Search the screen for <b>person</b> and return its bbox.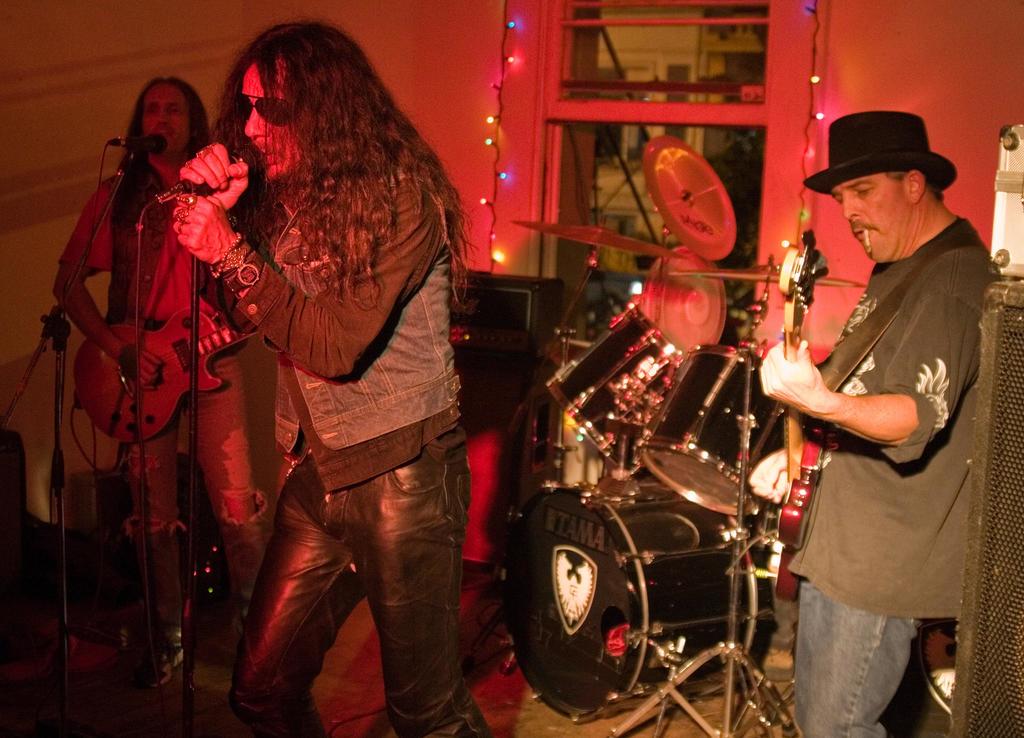
Found: pyautogui.locateOnScreen(168, 22, 489, 737).
